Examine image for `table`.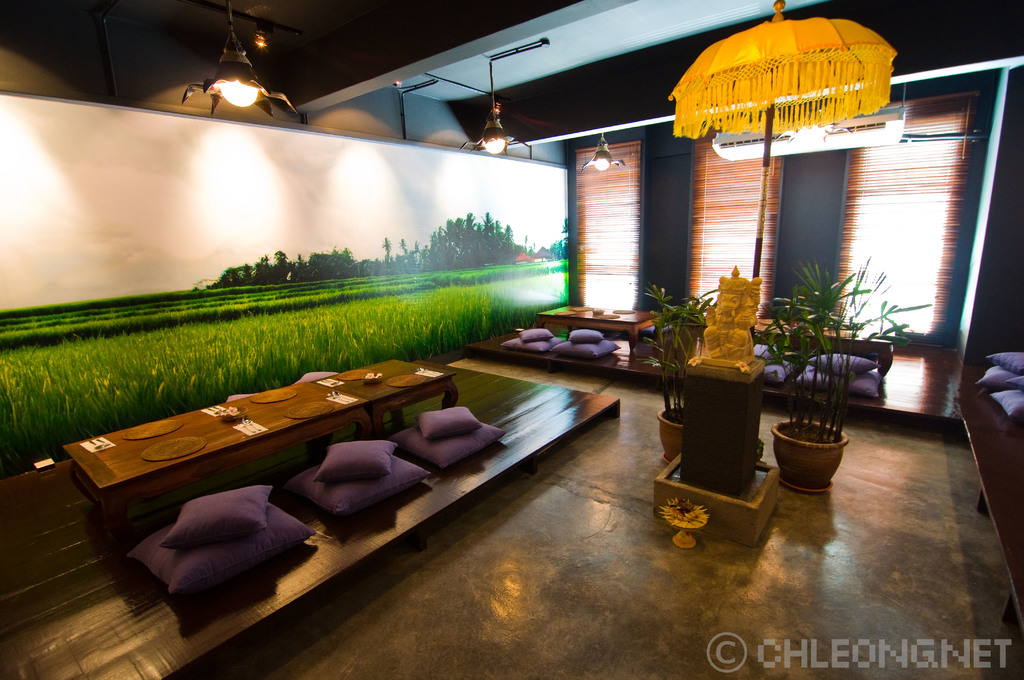
Examination result: select_region(64, 356, 460, 549).
